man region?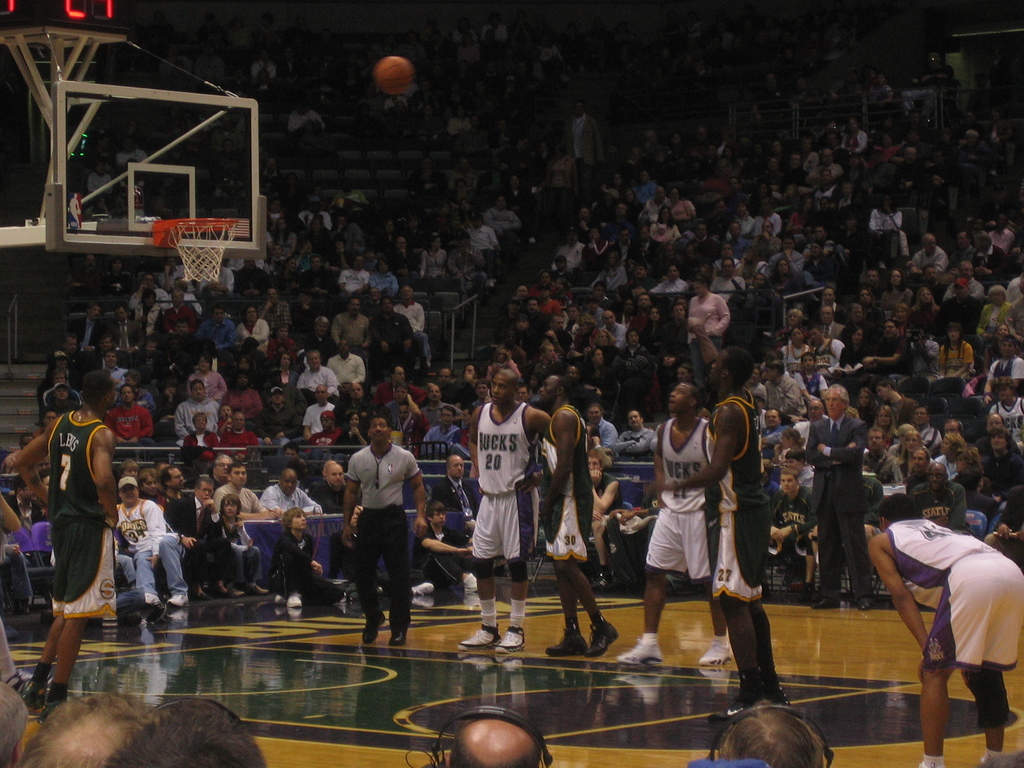
detection(112, 696, 273, 767)
